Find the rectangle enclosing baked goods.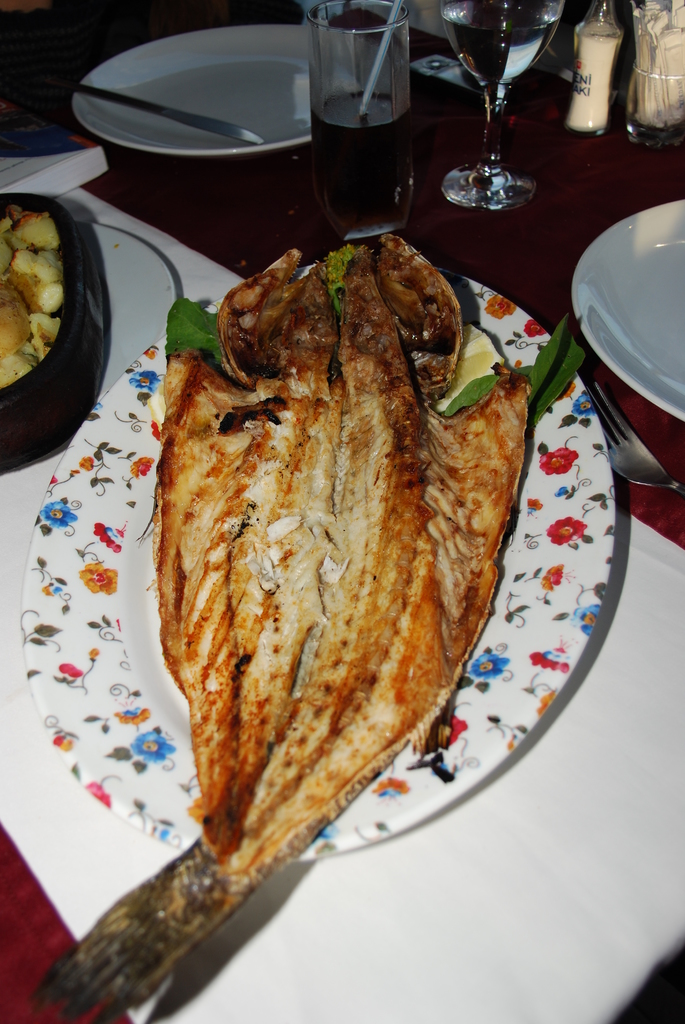
(left=0, top=195, right=70, bottom=389).
